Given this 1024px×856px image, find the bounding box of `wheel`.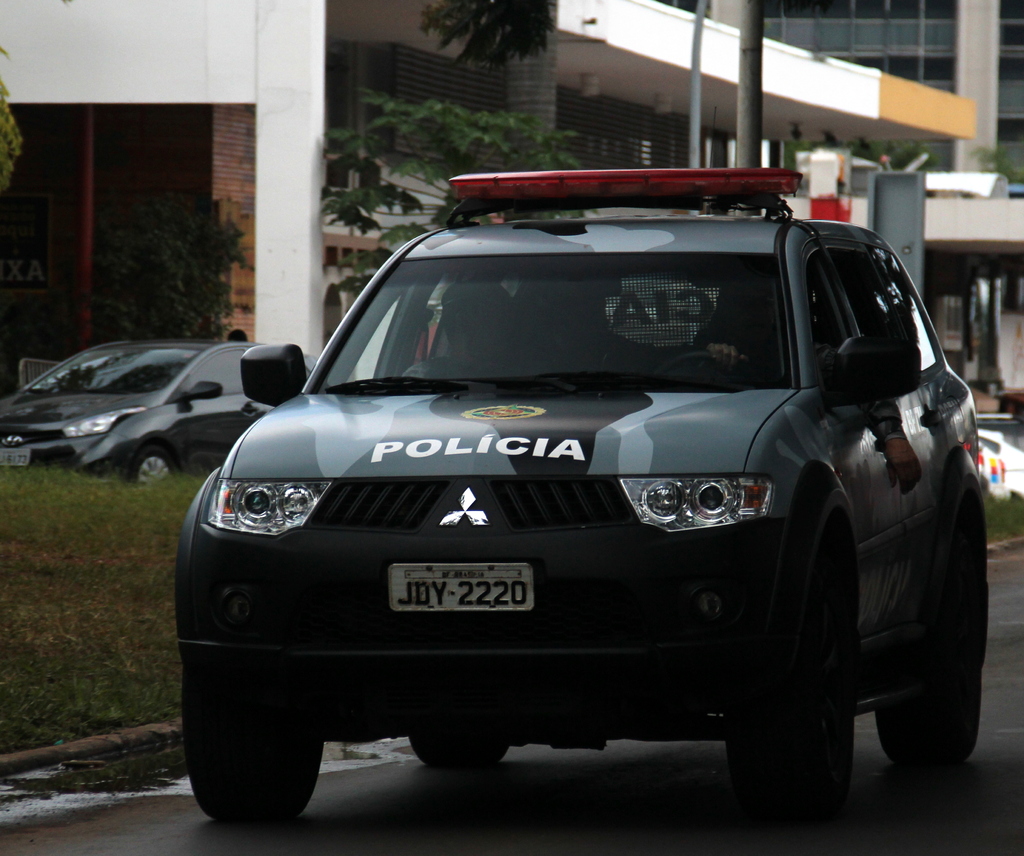
{"x1": 186, "y1": 688, "x2": 328, "y2": 828}.
